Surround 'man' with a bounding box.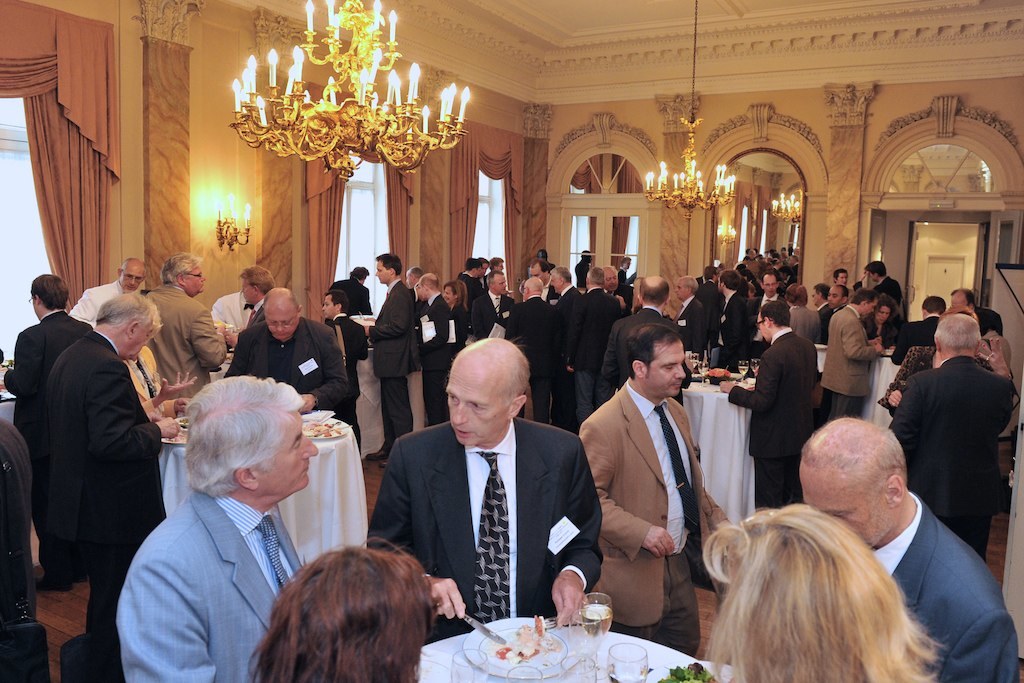
select_region(860, 256, 903, 313).
